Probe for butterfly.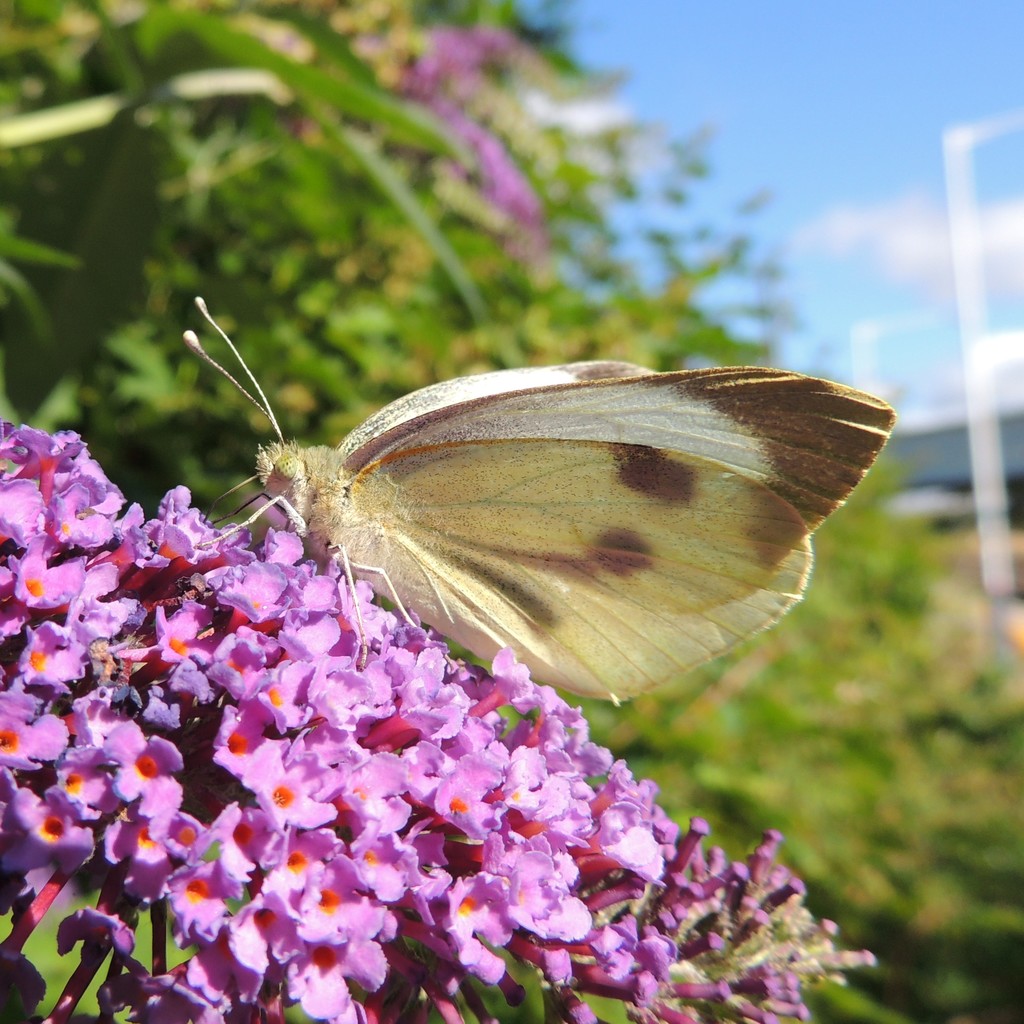
Probe result: 196/291/890/700.
